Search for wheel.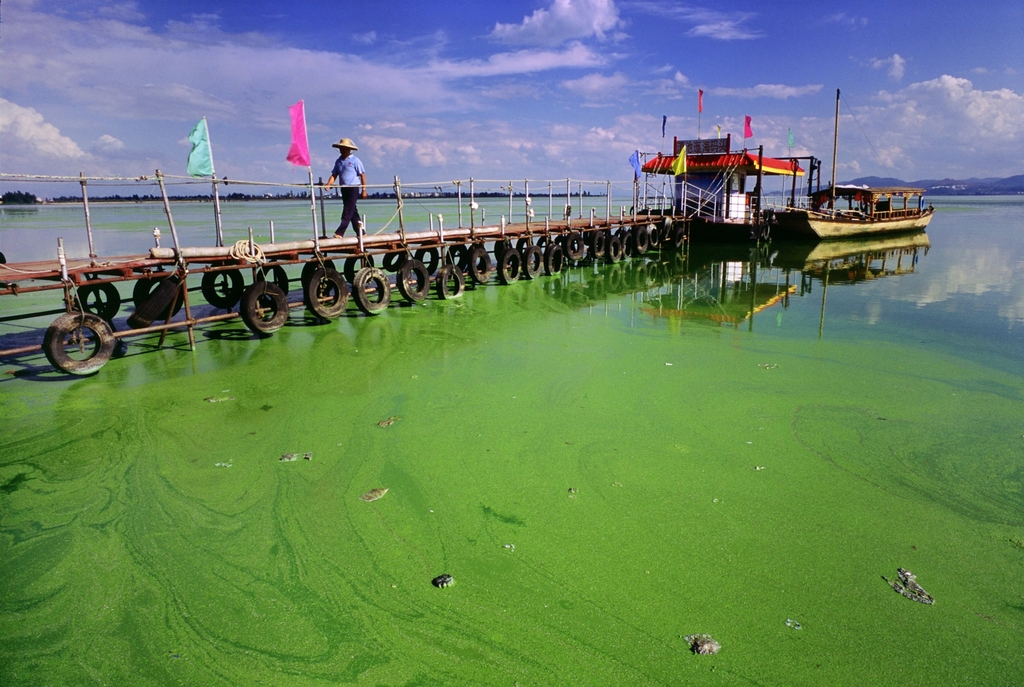
Found at (left=199, top=263, right=246, bottom=311).
